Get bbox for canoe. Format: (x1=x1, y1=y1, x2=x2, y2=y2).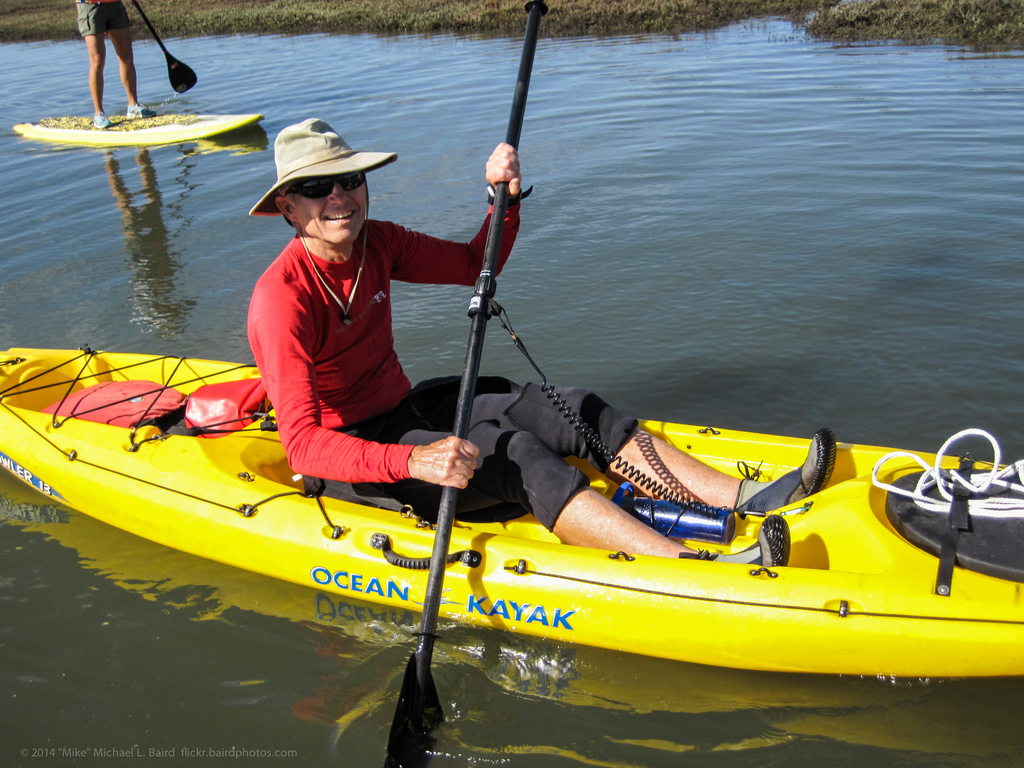
(x1=14, y1=110, x2=267, y2=147).
